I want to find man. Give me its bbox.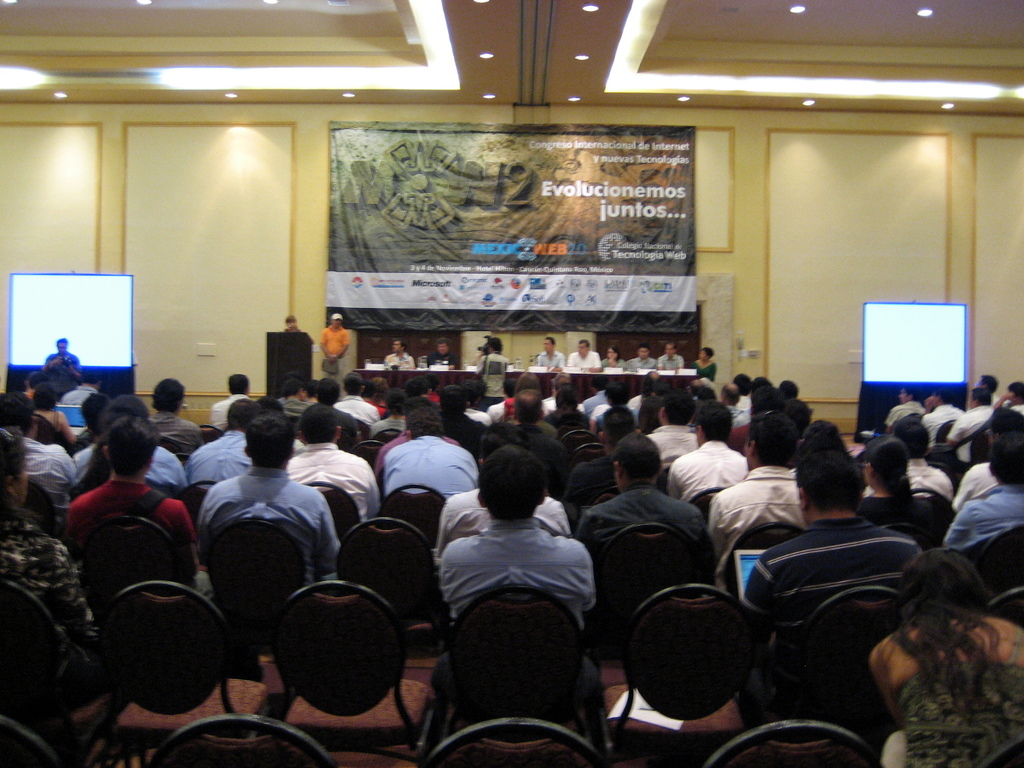
rect(653, 345, 684, 377).
